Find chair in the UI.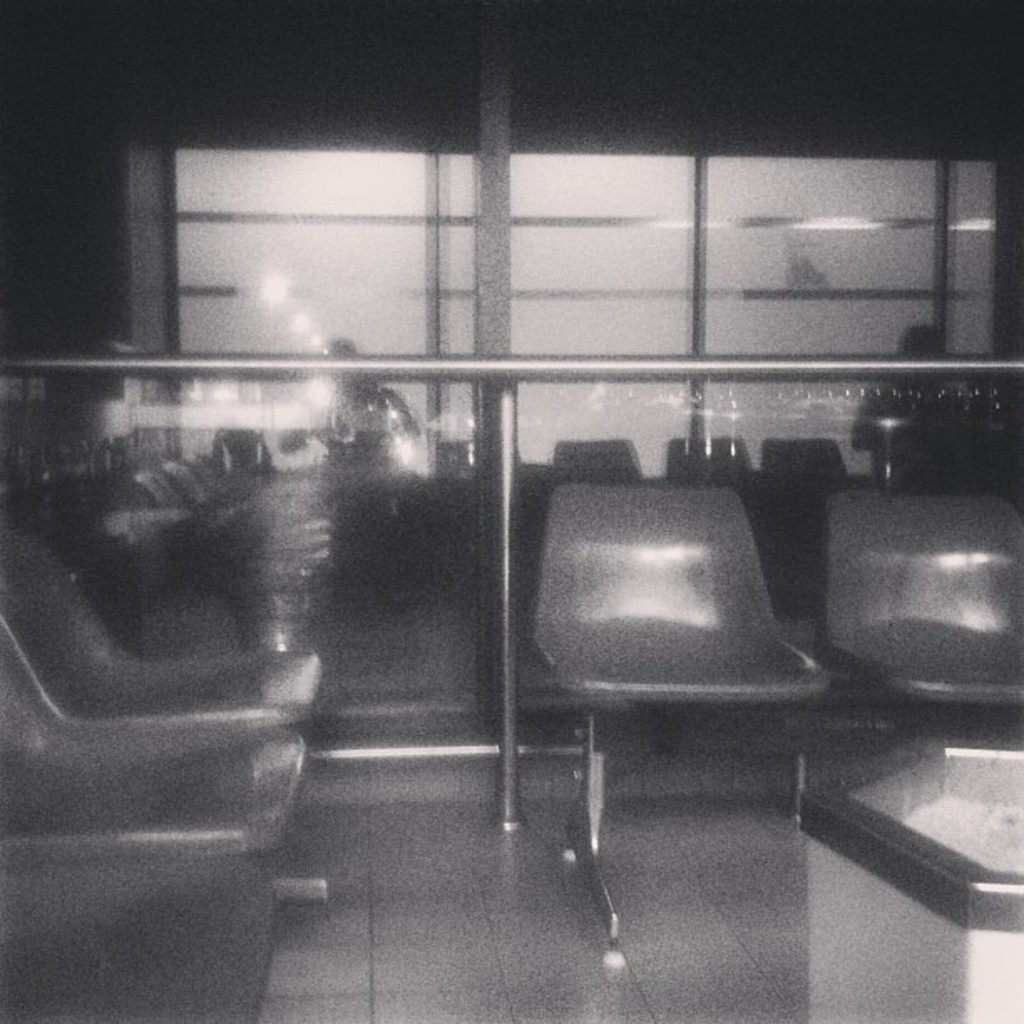
UI element at pyautogui.locateOnScreen(0, 525, 328, 904).
